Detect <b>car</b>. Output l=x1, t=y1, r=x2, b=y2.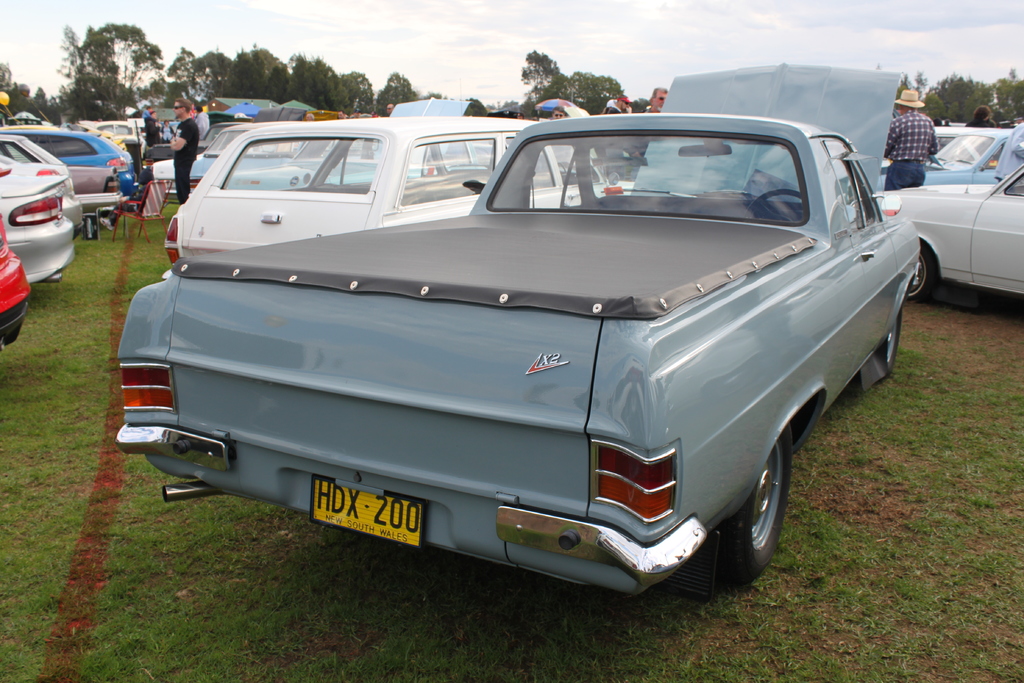
l=0, t=152, r=81, b=290.
